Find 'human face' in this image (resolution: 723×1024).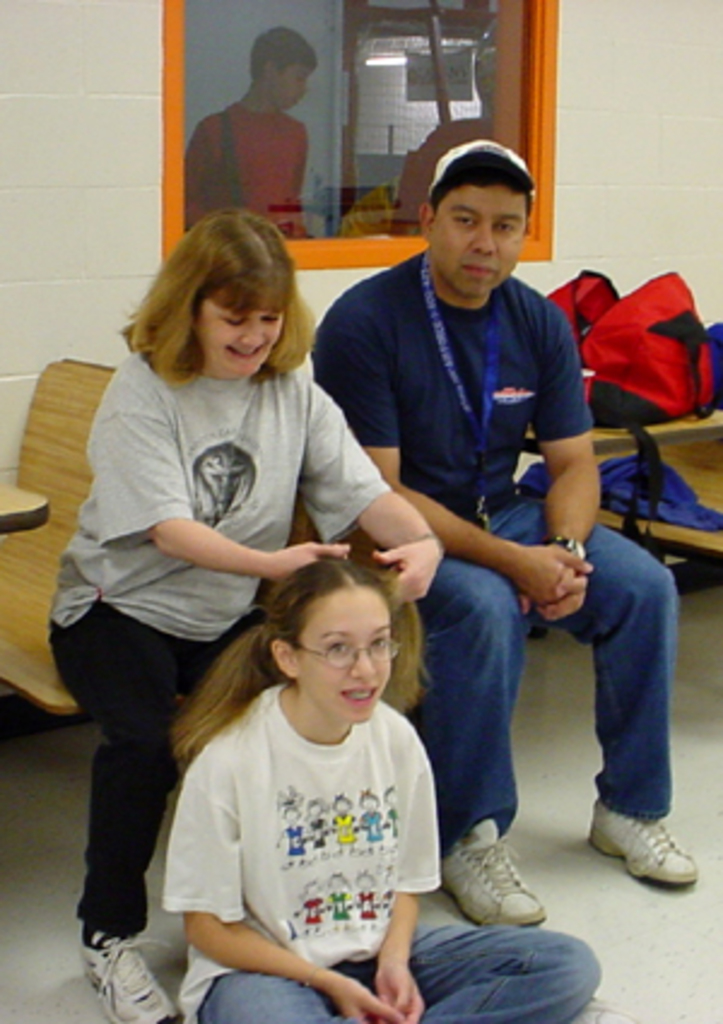
[431, 186, 528, 304].
